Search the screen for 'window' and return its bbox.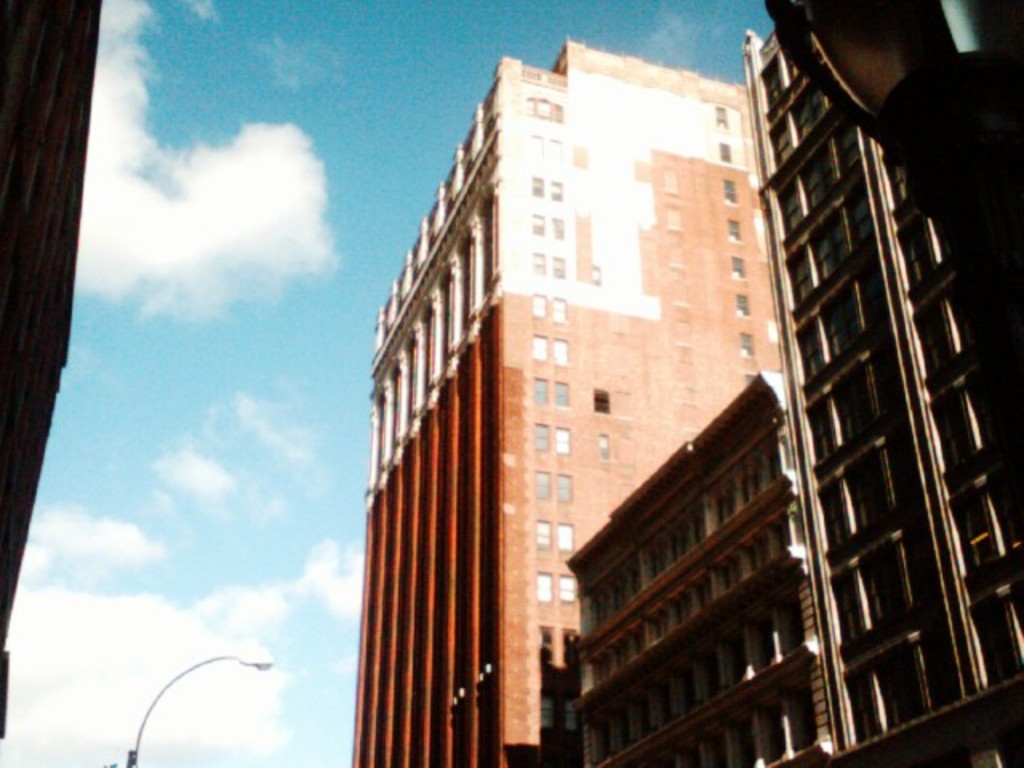
Found: (714,106,728,125).
